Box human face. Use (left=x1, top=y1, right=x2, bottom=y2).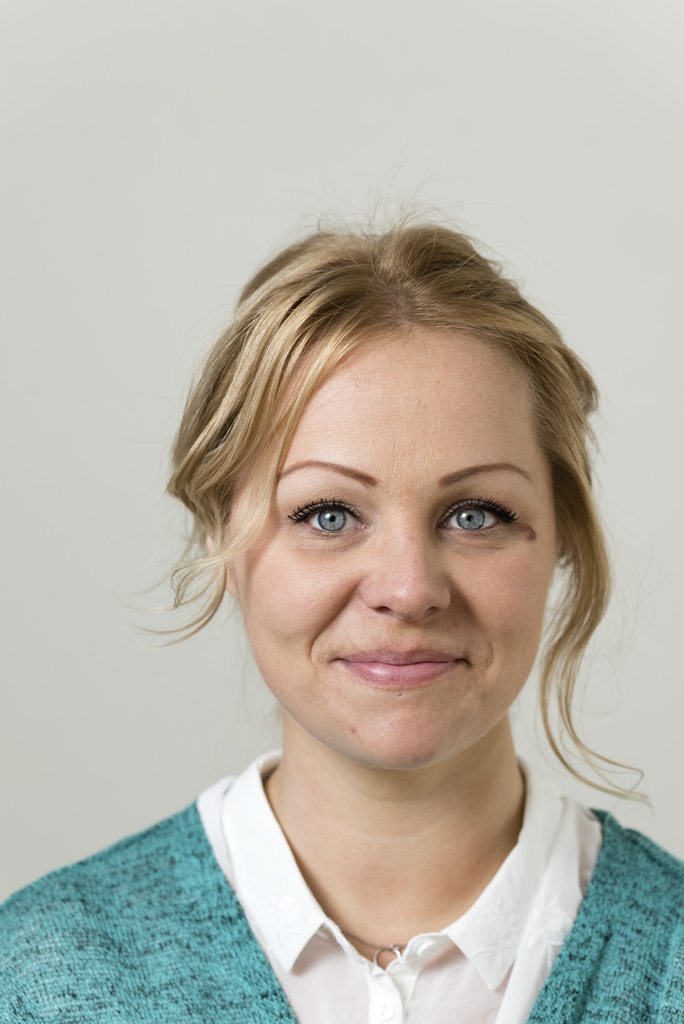
(left=233, top=328, right=557, bottom=781).
